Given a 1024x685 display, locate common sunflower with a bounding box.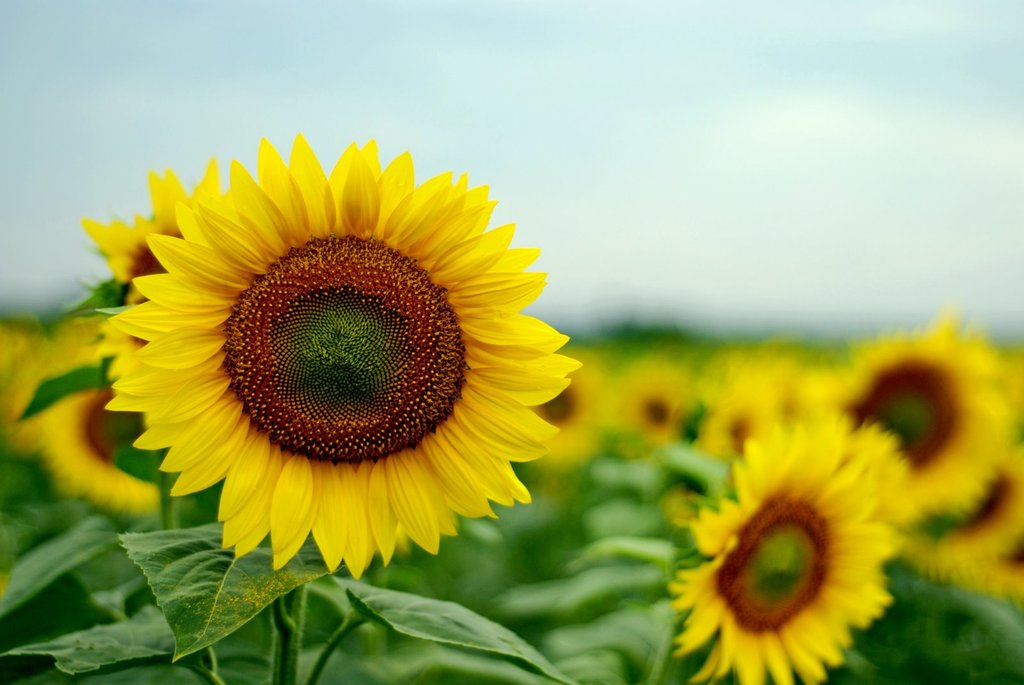
Located: select_region(105, 132, 584, 579).
